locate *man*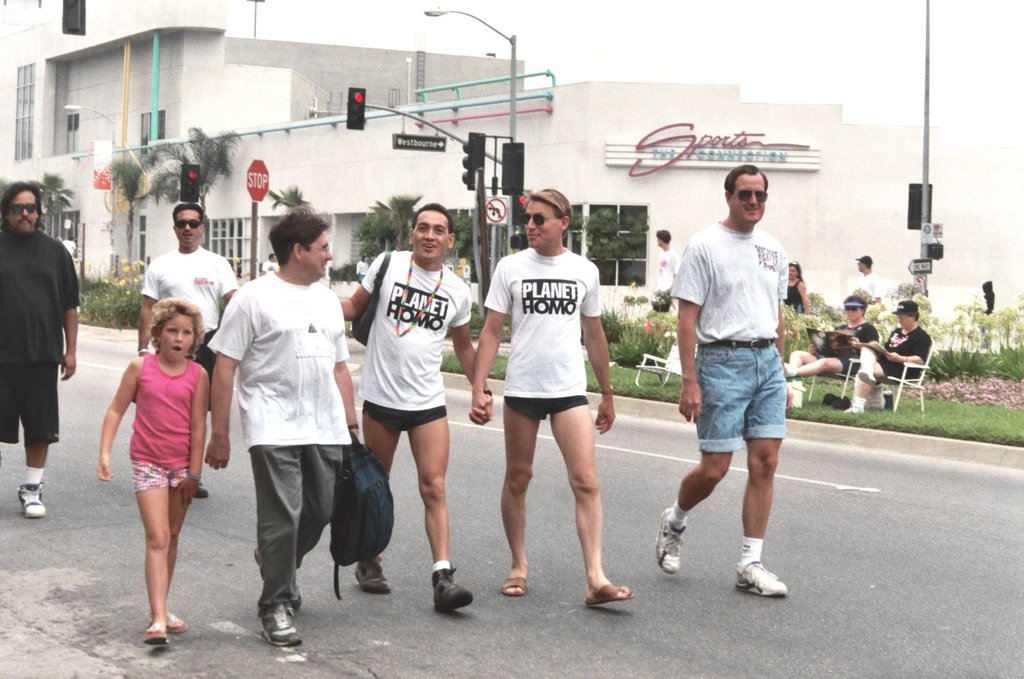
Rect(0, 174, 74, 522)
